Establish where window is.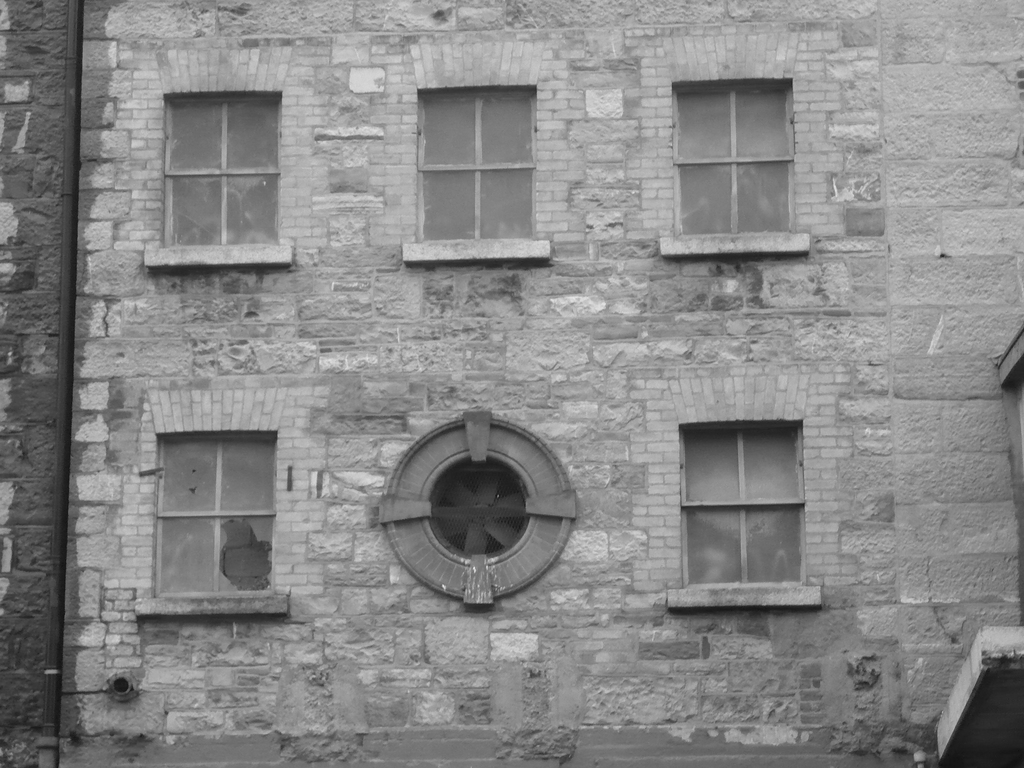
Established at rect(161, 93, 282, 246).
